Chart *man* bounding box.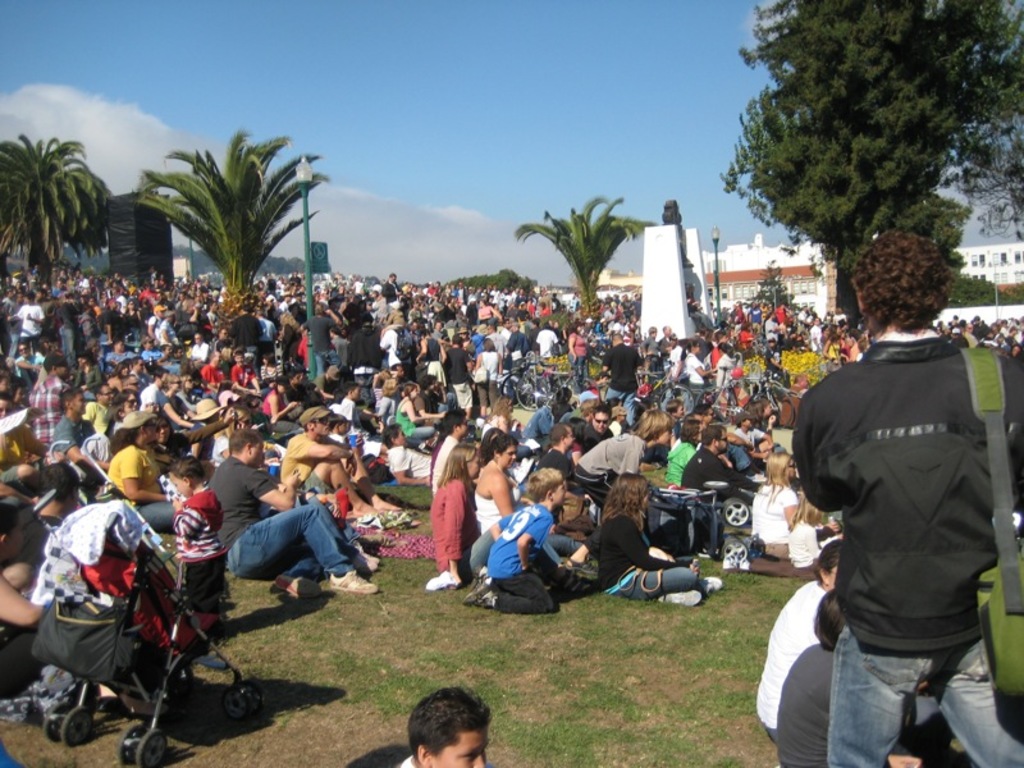
Charted: bbox(746, 303, 760, 334).
